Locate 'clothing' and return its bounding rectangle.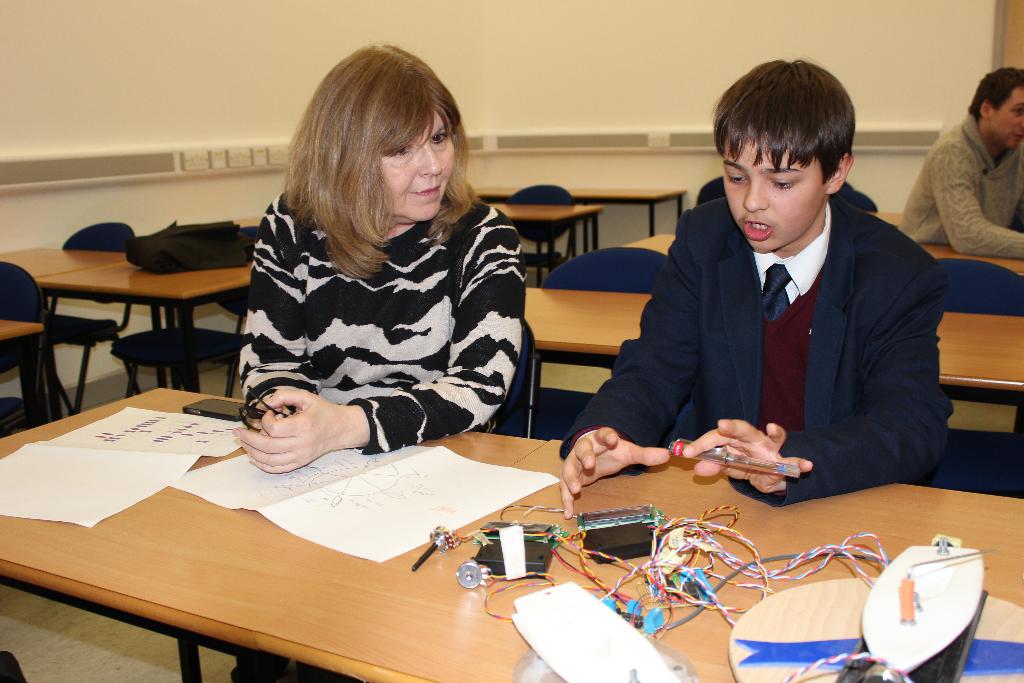
select_region(214, 154, 540, 466).
